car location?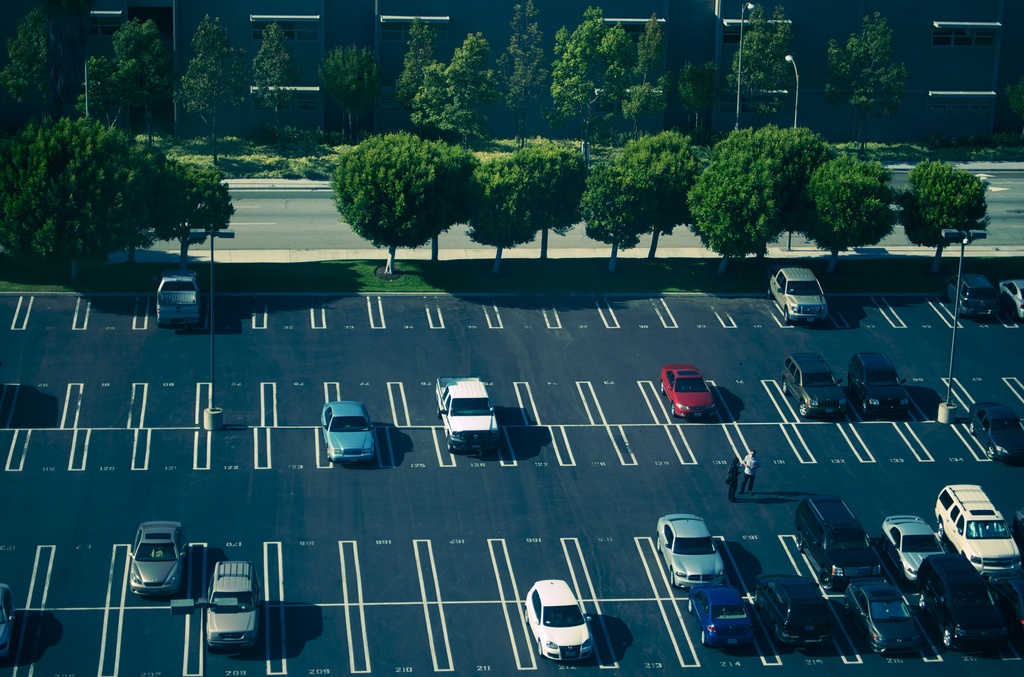
<region>123, 511, 190, 597</region>
